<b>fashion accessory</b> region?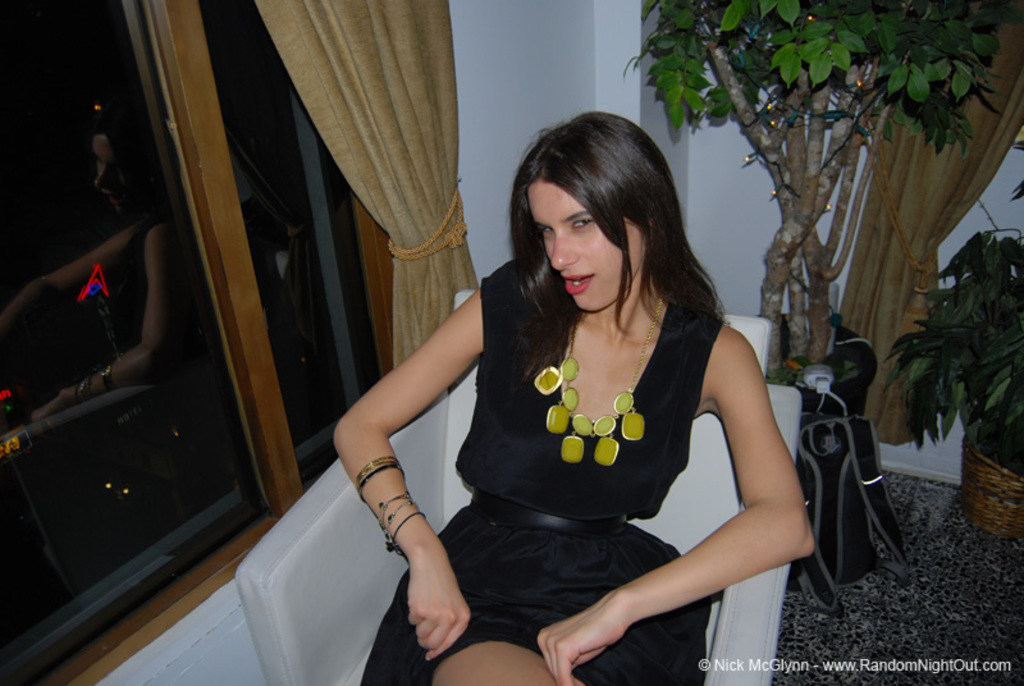
select_region(387, 500, 416, 540)
